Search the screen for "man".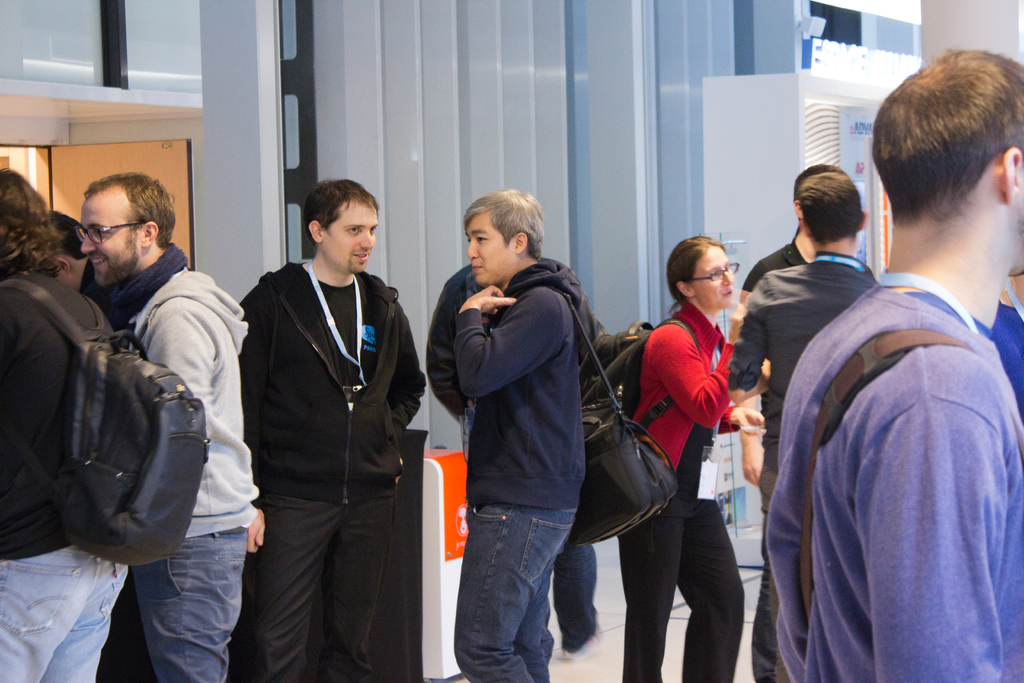
Found at (left=755, top=42, right=1023, bottom=682).
